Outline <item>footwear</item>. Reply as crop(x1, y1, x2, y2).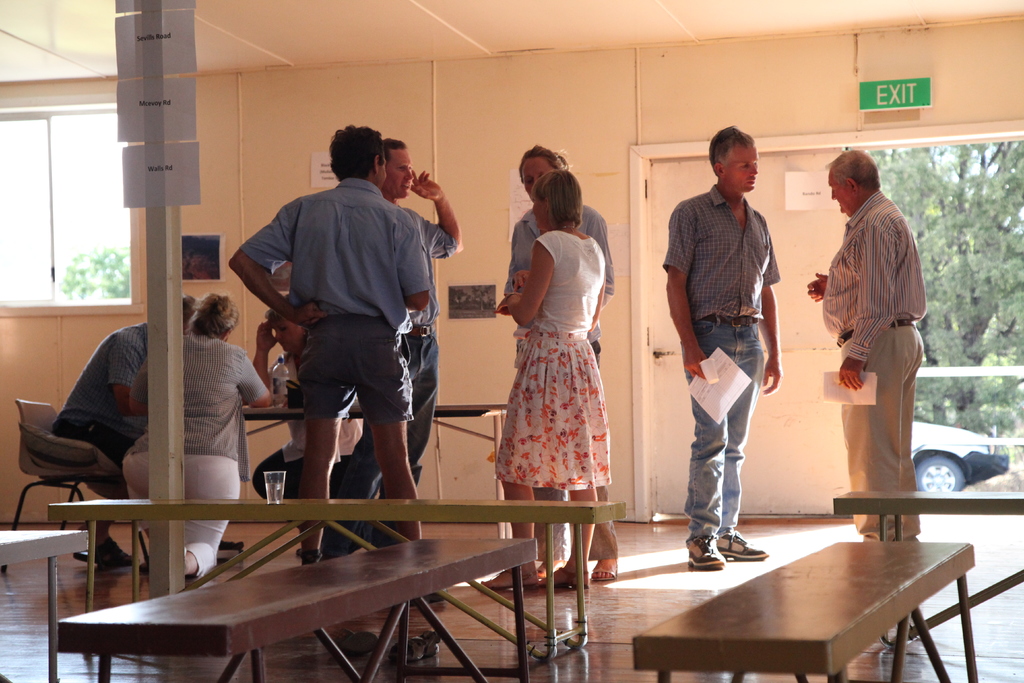
crop(589, 559, 617, 577).
